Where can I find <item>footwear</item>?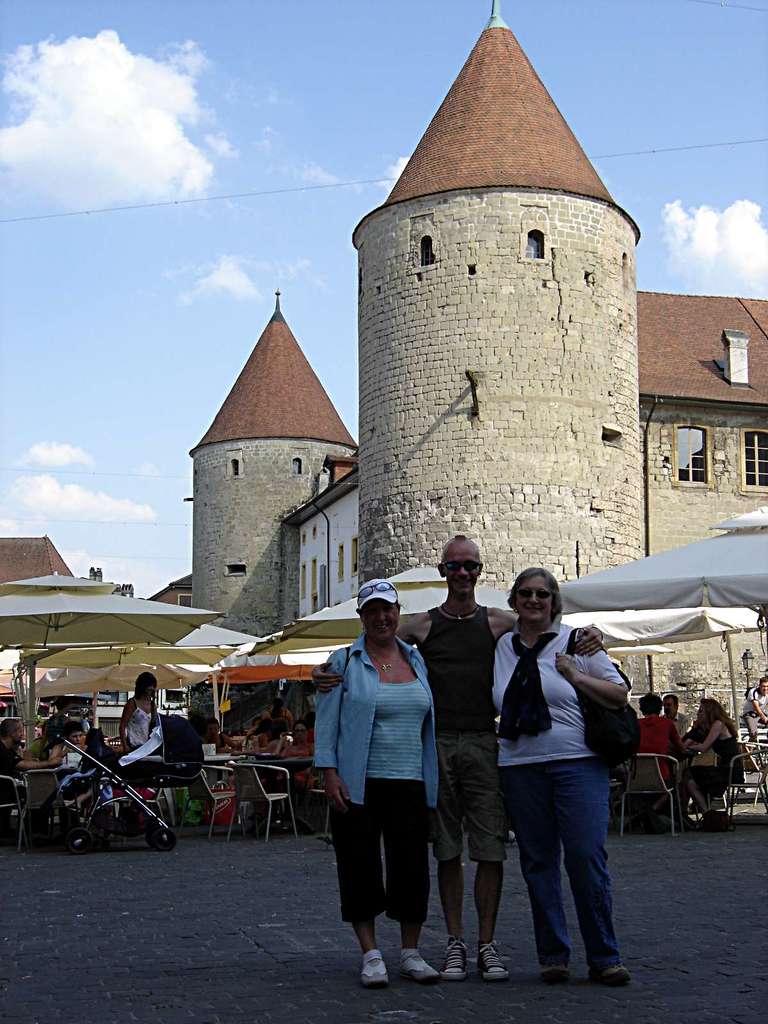
You can find it at bbox=(401, 950, 440, 979).
